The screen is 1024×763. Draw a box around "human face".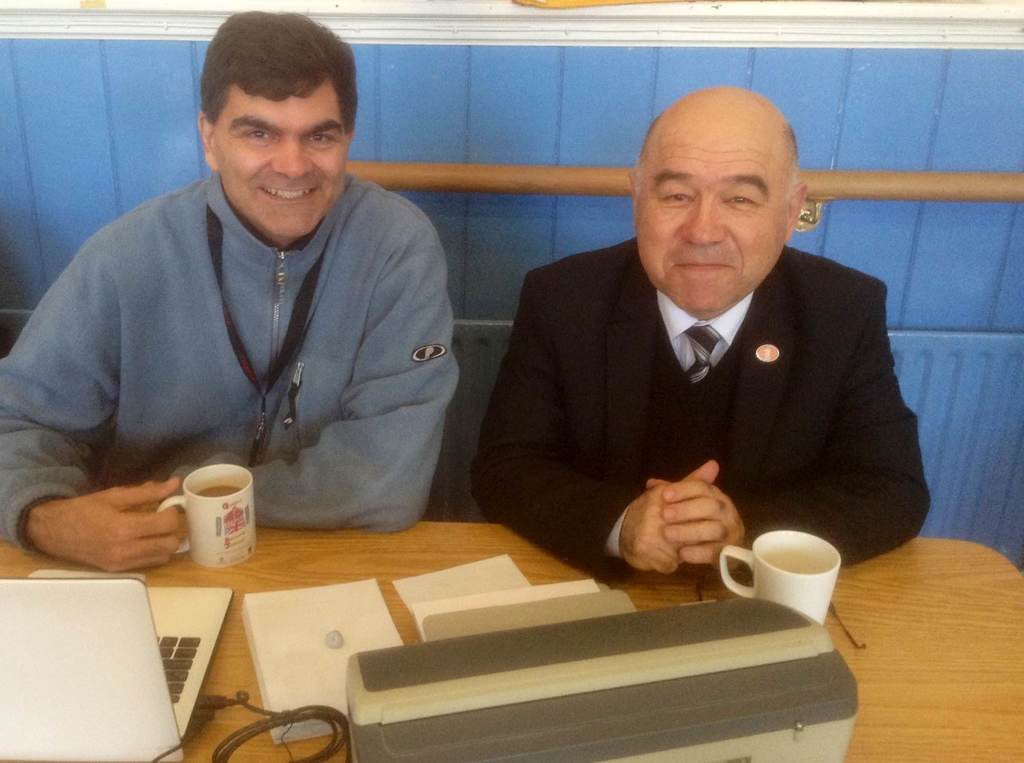
BBox(635, 136, 786, 320).
